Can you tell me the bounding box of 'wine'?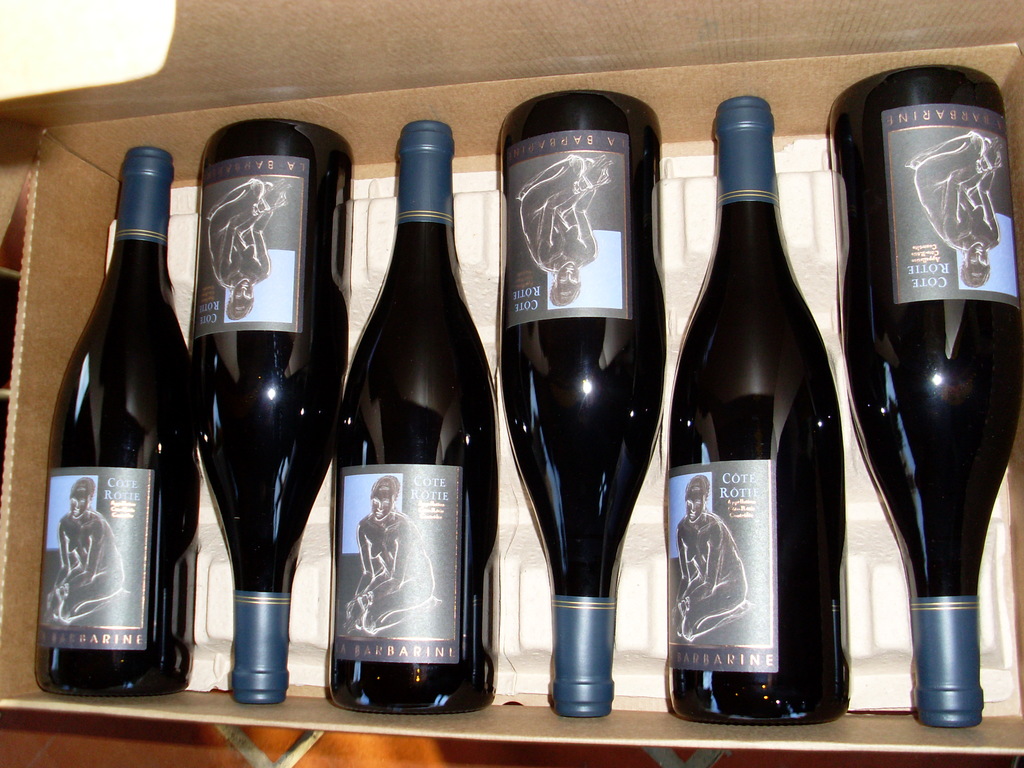
pyautogui.locateOnScreen(816, 65, 1023, 732).
